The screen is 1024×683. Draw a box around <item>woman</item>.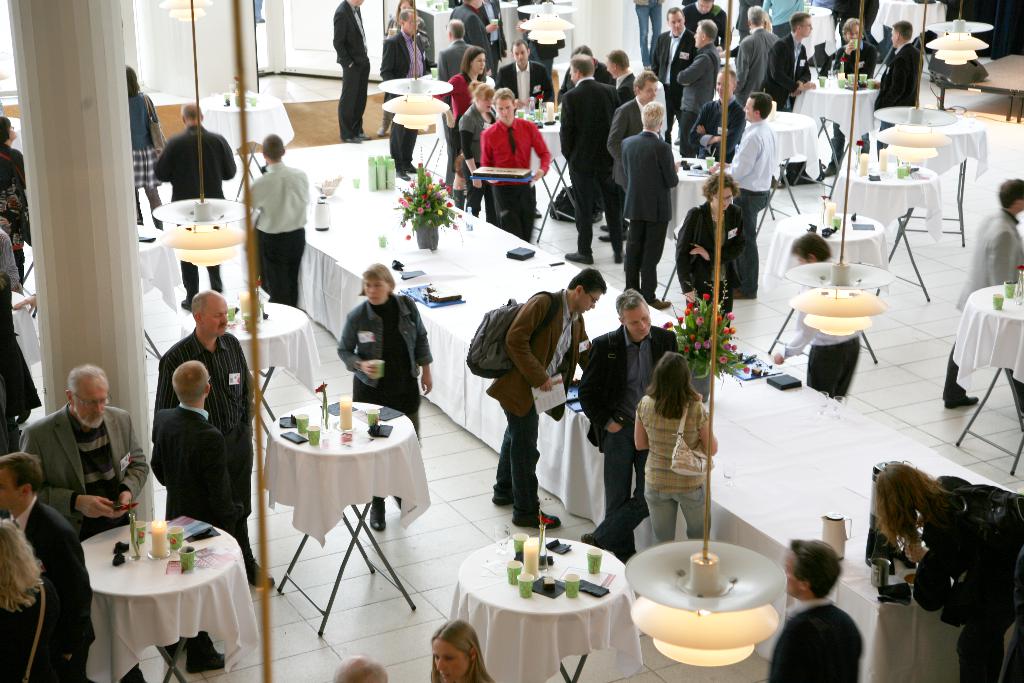
left=0, top=517, right=67, bottom=682.
